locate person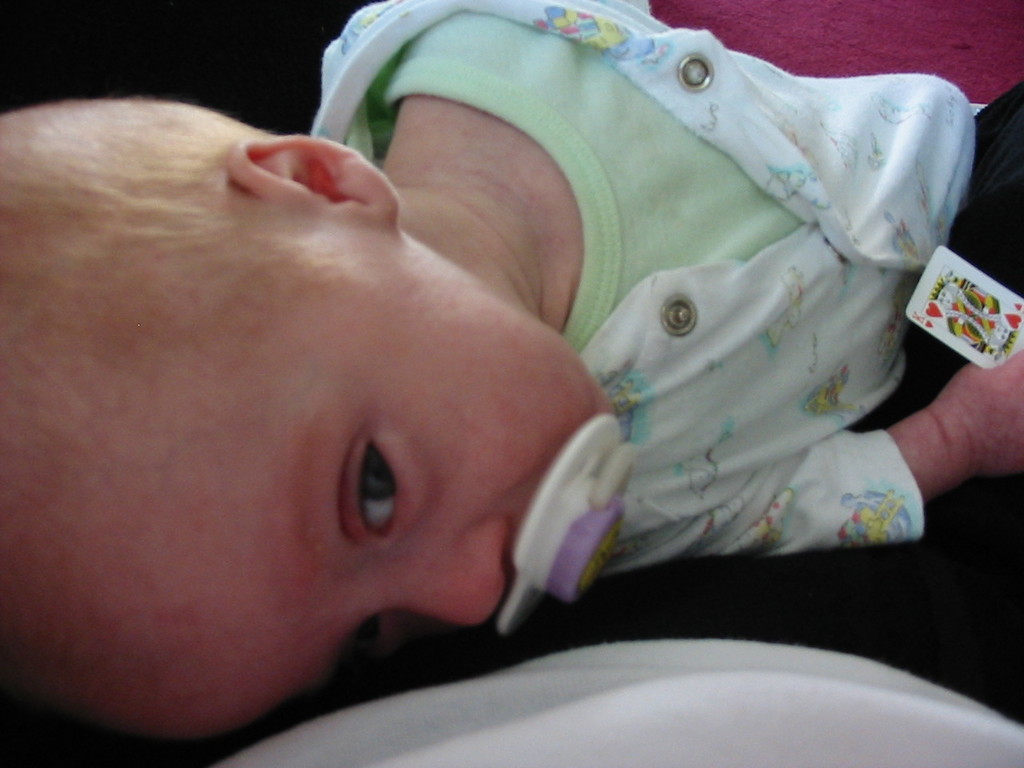
locate(962, 298, 1017, 362)
